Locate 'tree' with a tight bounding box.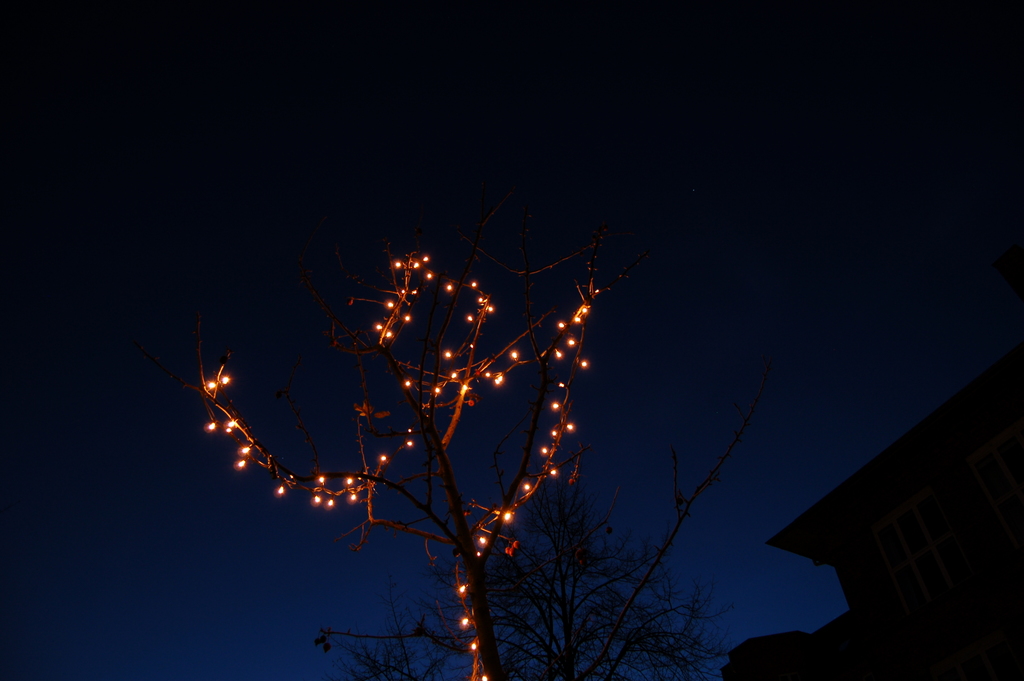
{"left": 180, "top": 192, "right": 656, "bottom": 680}.
